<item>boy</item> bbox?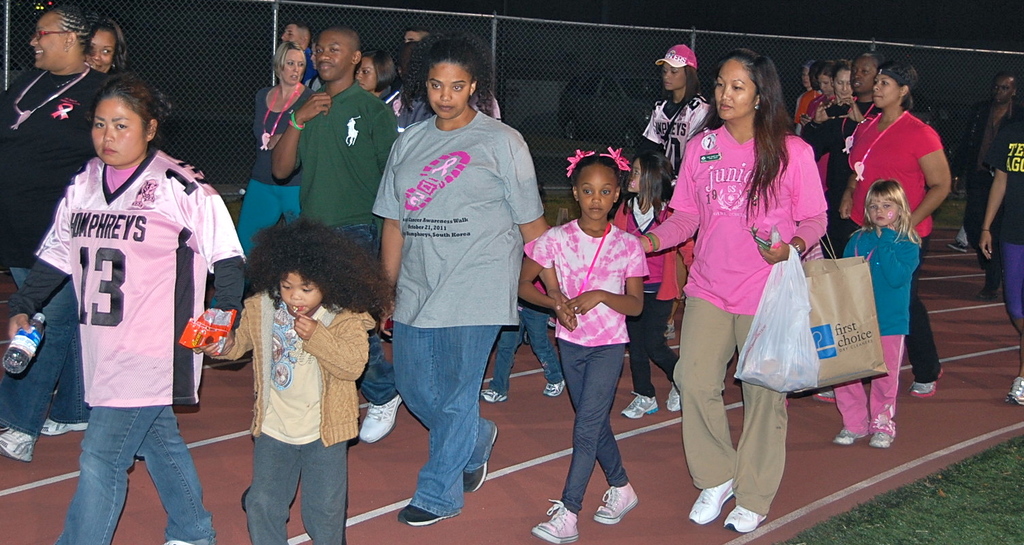
bbox=[193, 215, 398, 544]
